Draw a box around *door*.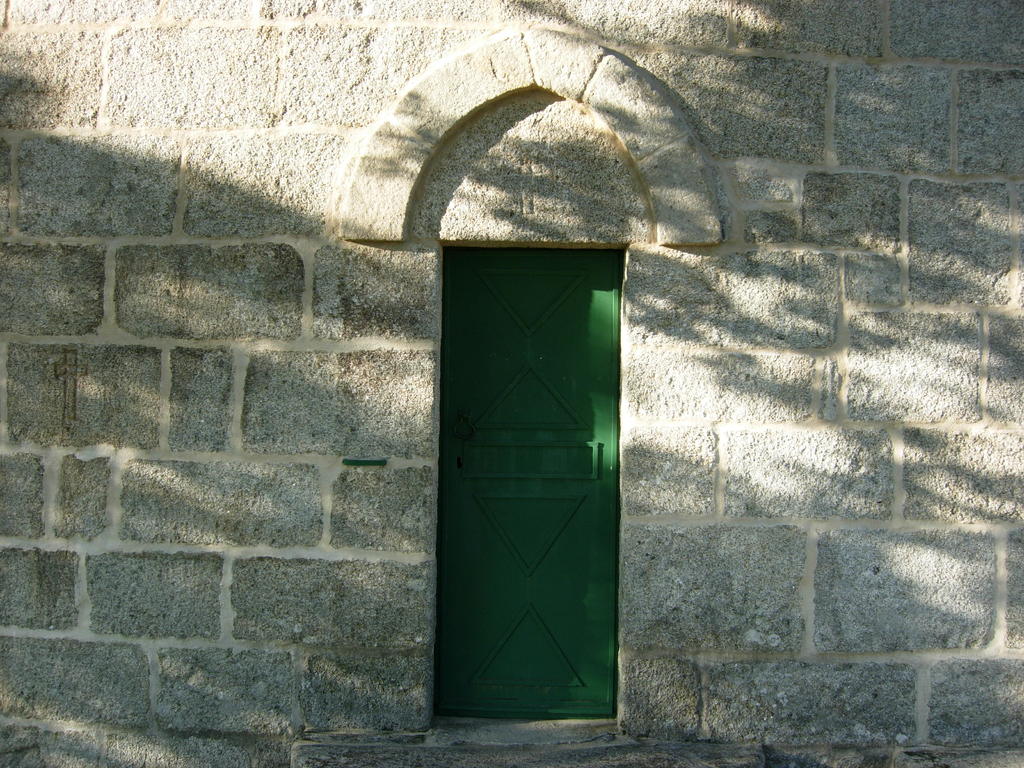
452 221 616 700.
